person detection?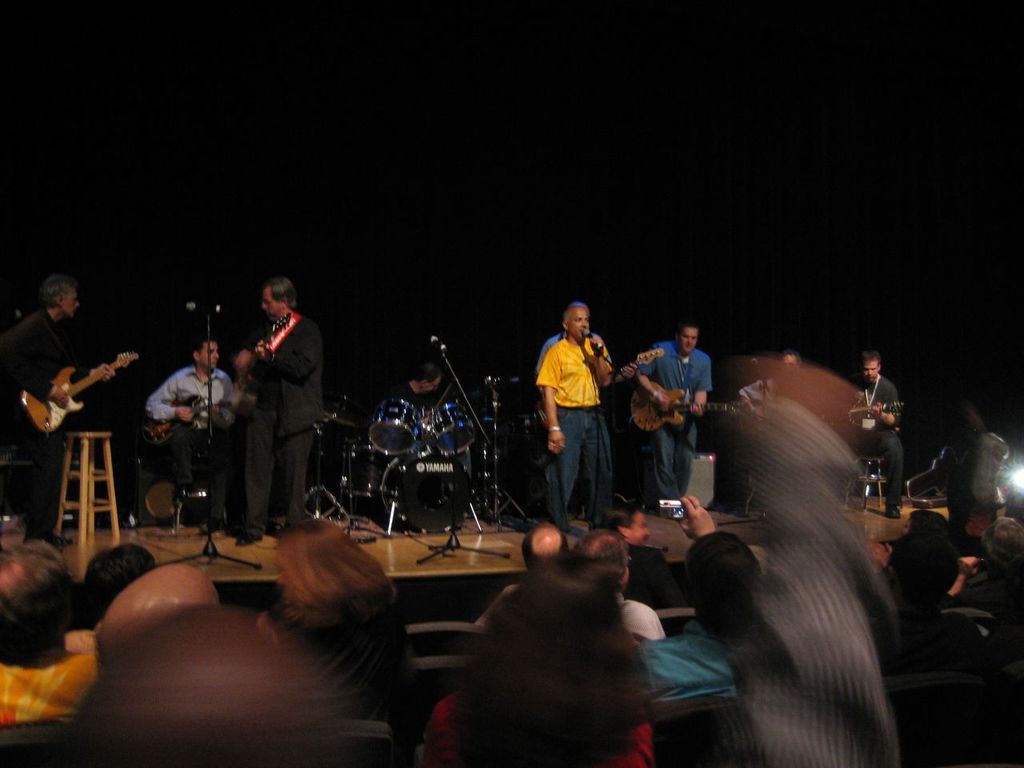
Rect(635, 490, 770, 694)
